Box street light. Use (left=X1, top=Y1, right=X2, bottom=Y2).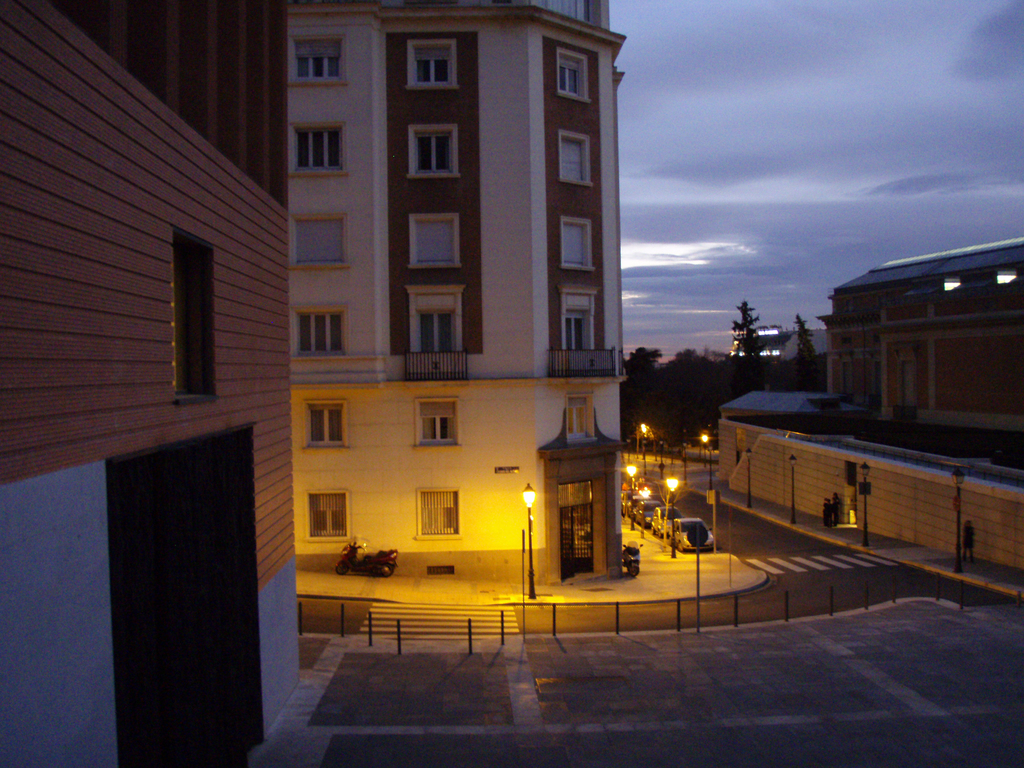
(left=706, top=444, right=714, bottom=492).
